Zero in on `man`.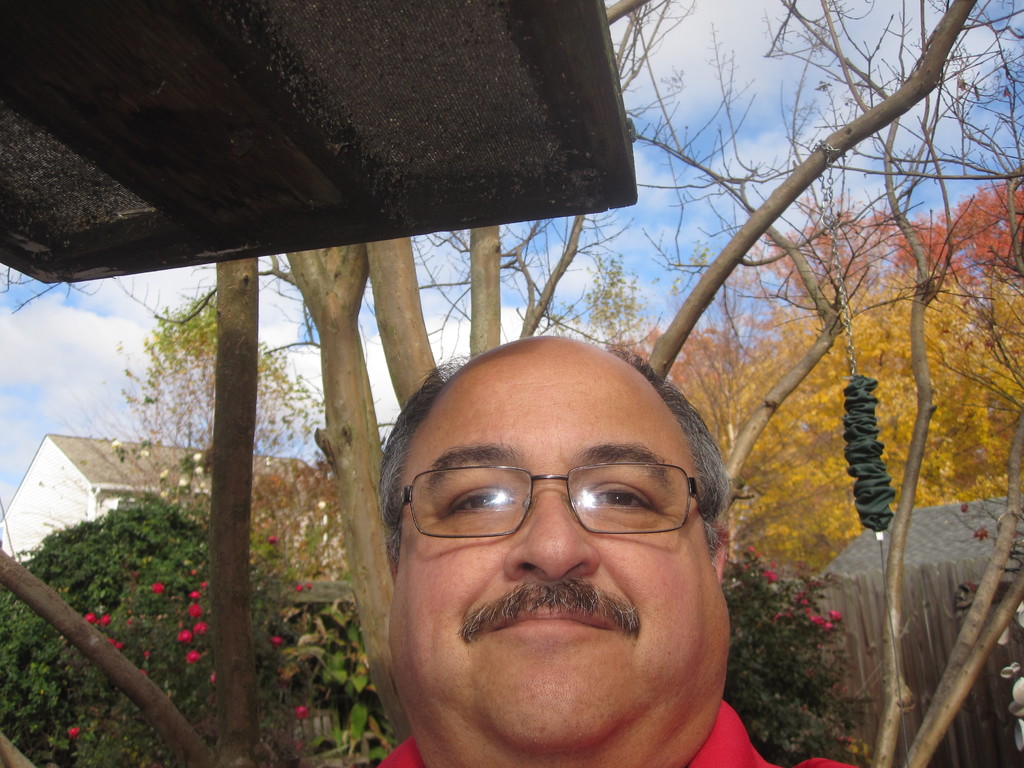
Zeroed in: [left=360, top=324, right=861, bottom=767].
